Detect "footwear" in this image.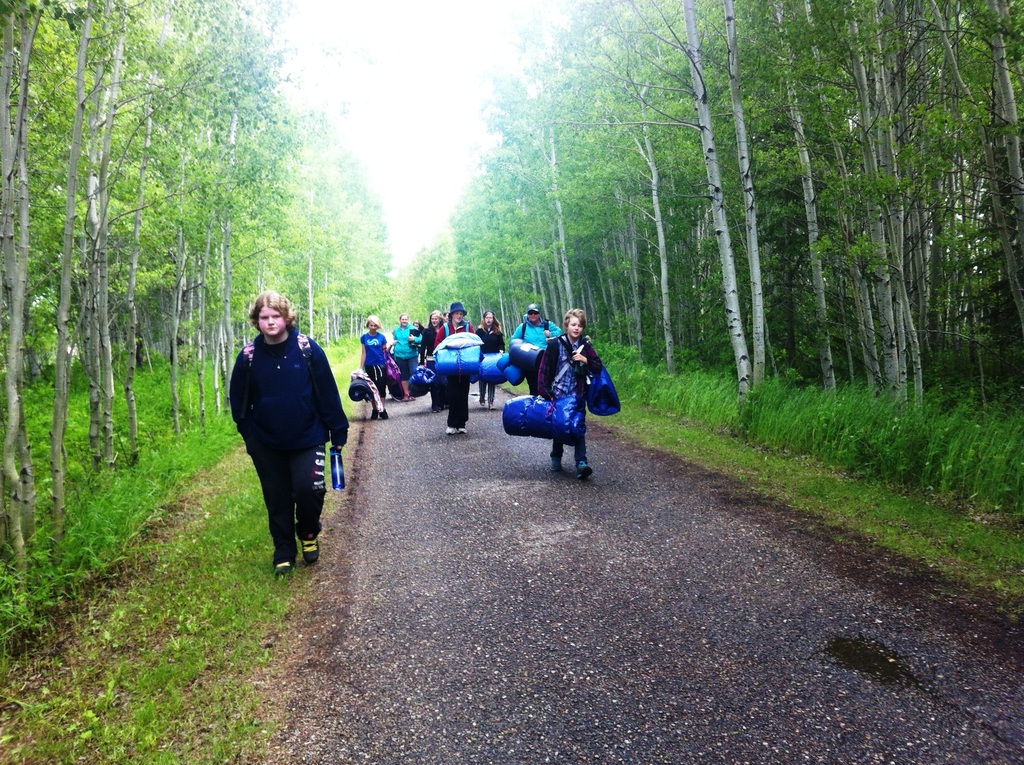
Detection: (573, 462, 595, 486).
